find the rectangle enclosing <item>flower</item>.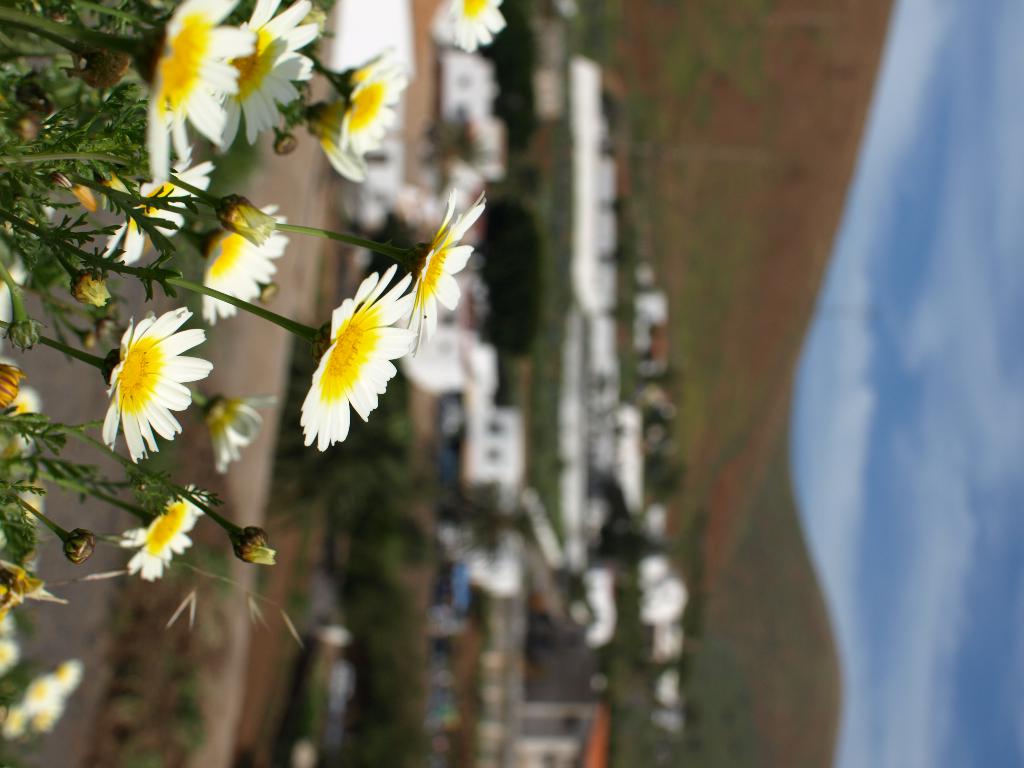
select_region(143, 0, 255, 189).
